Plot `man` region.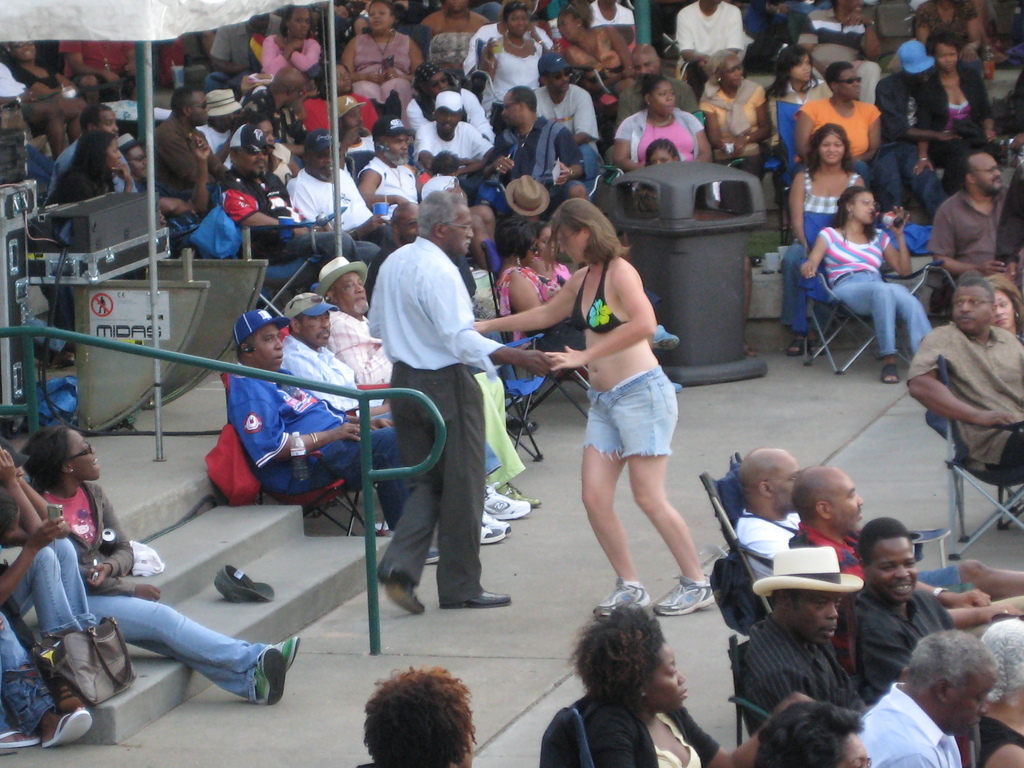
Plotted at select_region(858, 625, 993, 767).
